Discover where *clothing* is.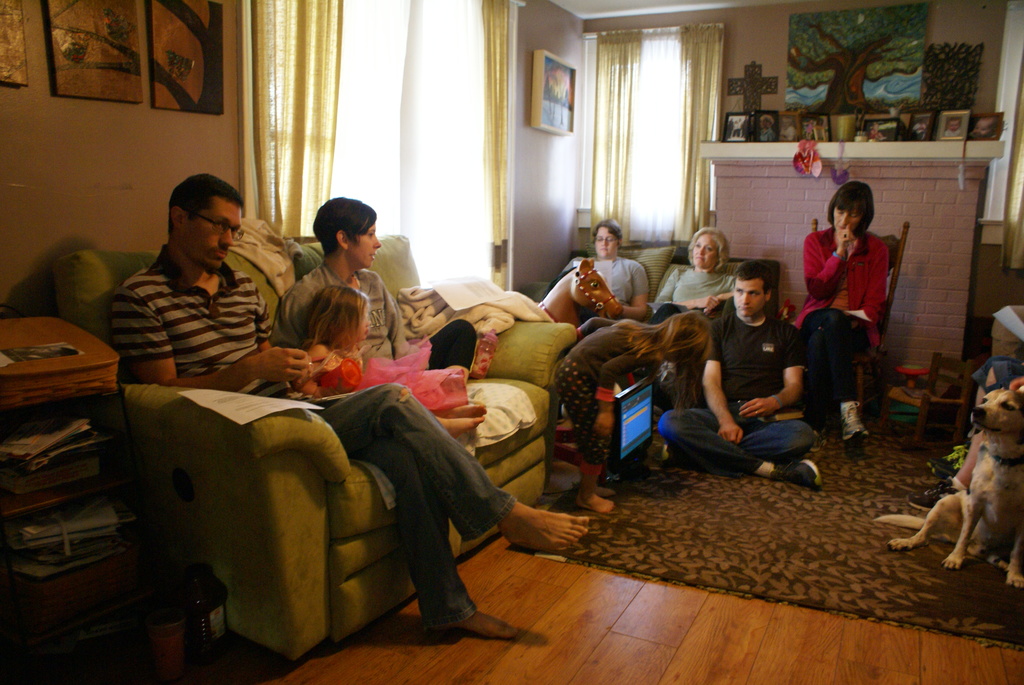
Discovered at BBox(269, 260, 477, 374).
